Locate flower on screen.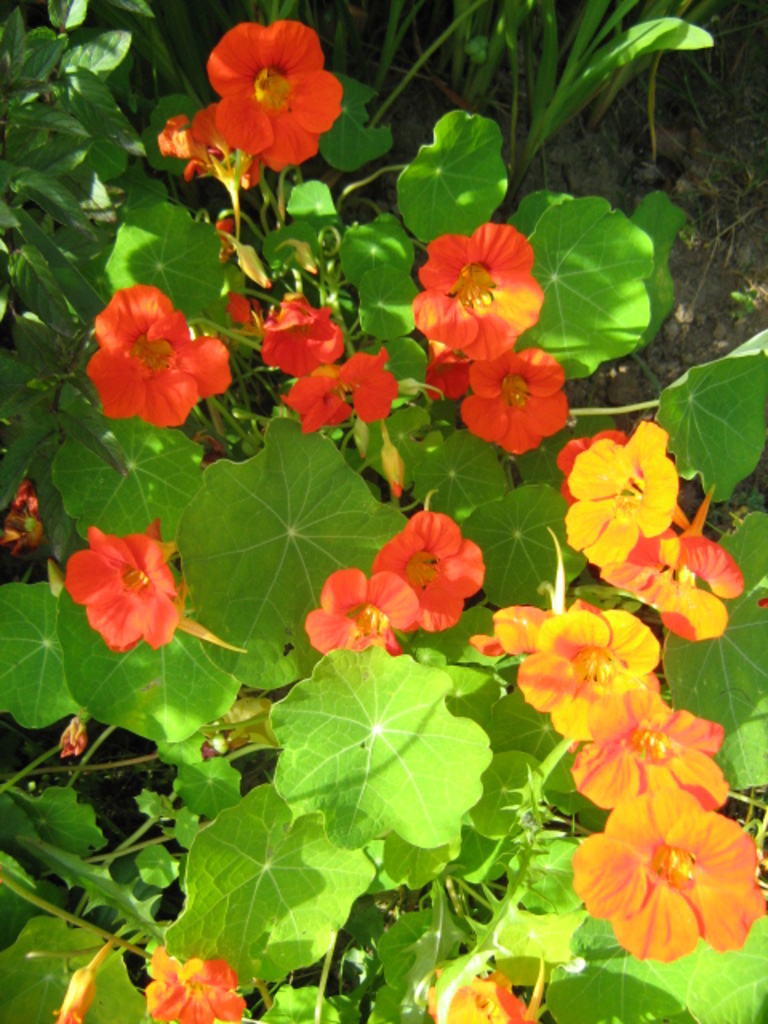
On screen at 414/222/547/365.
